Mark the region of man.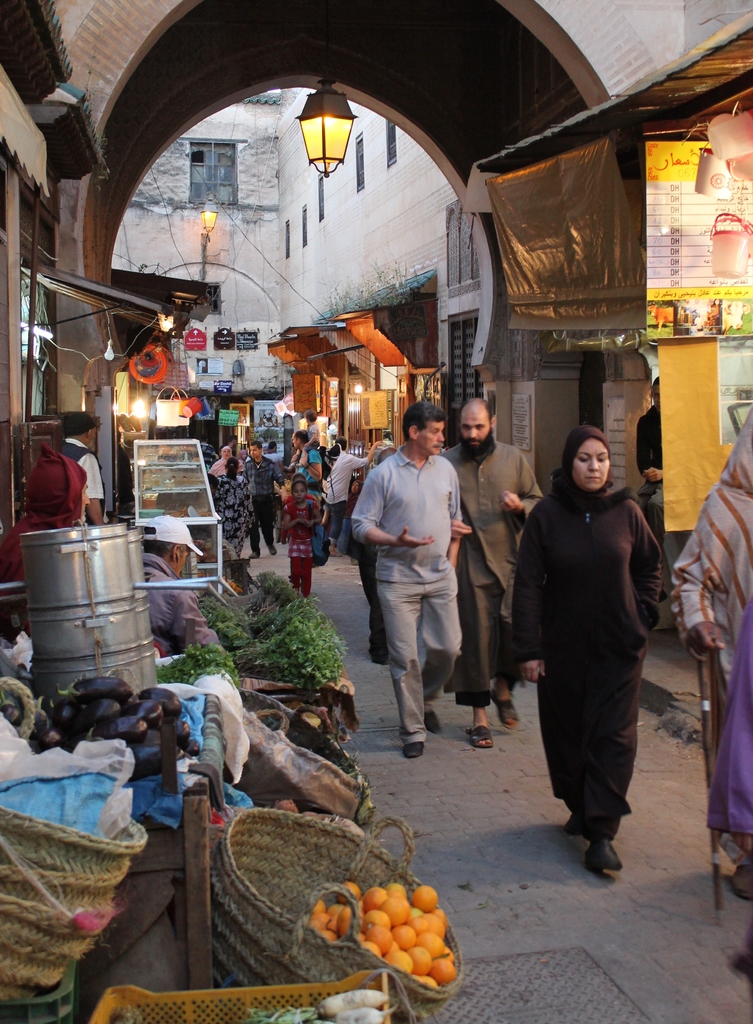
Region: 319 436 387 559.
